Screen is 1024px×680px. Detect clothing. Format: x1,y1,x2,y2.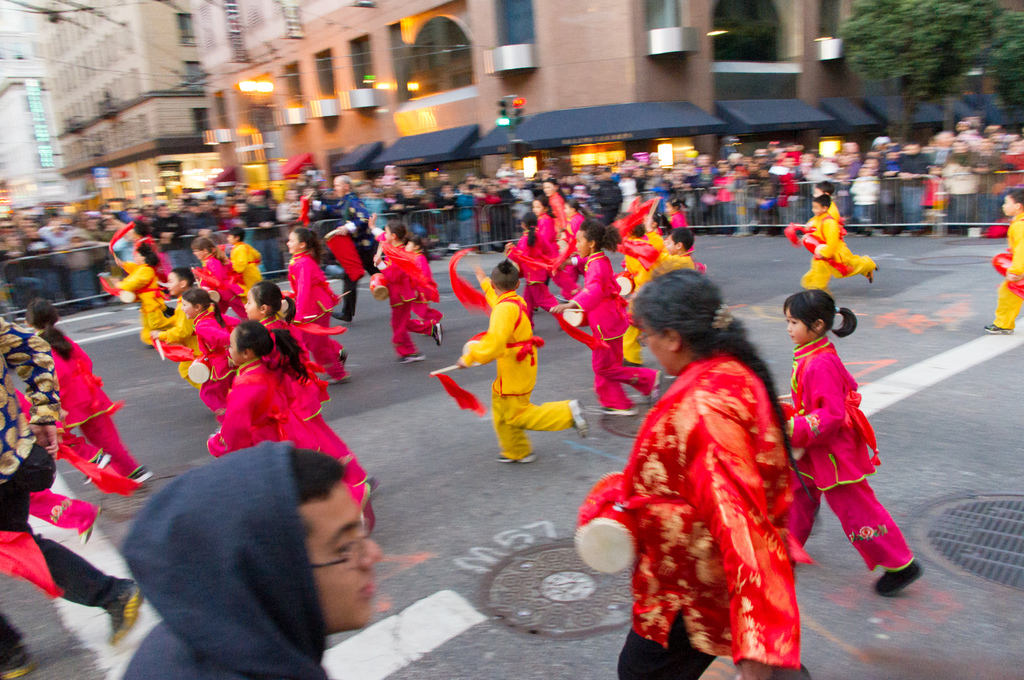
464,294,569,455.
